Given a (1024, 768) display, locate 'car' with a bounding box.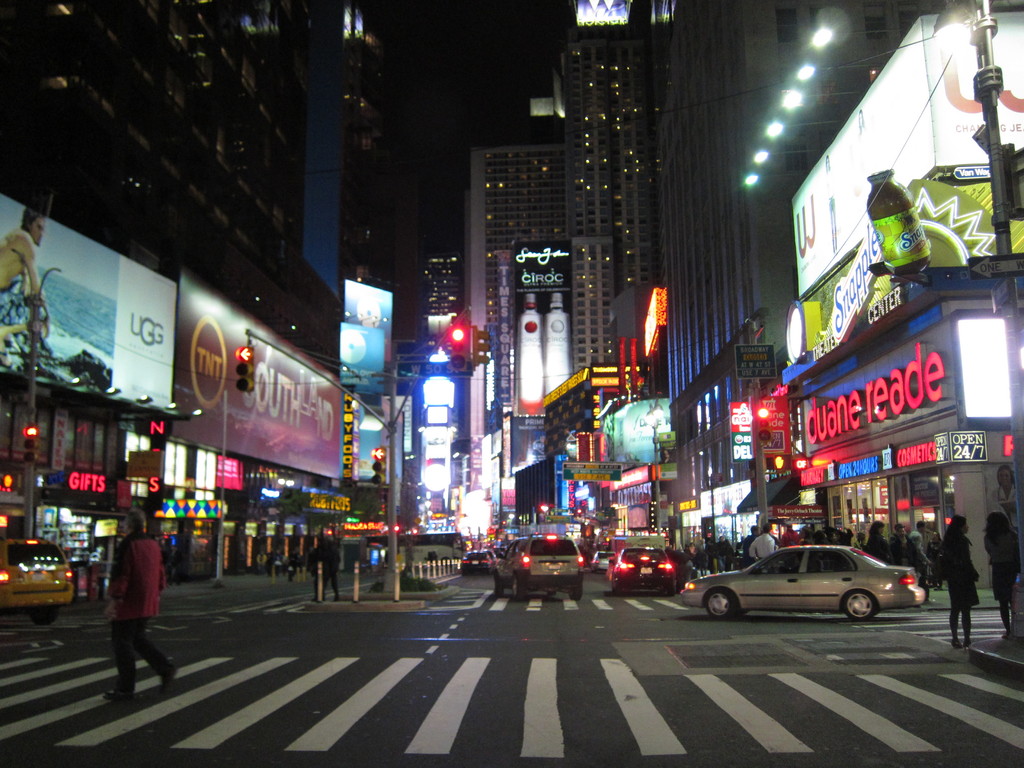
Located: x1=590 y1=549 x2=615 y2=575.
